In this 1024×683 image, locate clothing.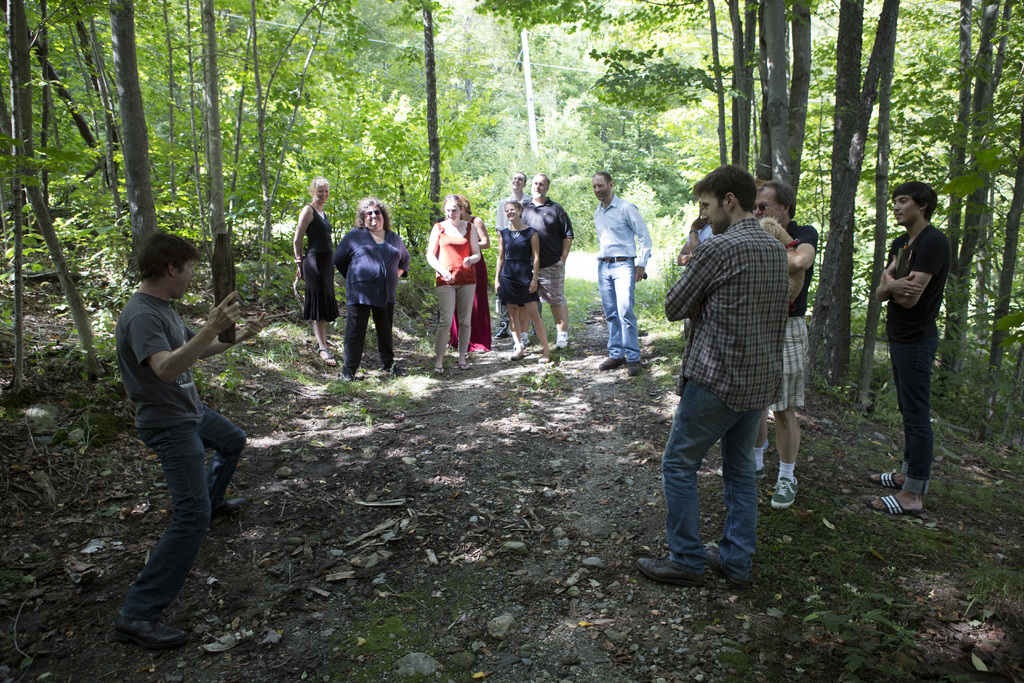
Bounding box: <region>493, 231, 545, 306</region>.
